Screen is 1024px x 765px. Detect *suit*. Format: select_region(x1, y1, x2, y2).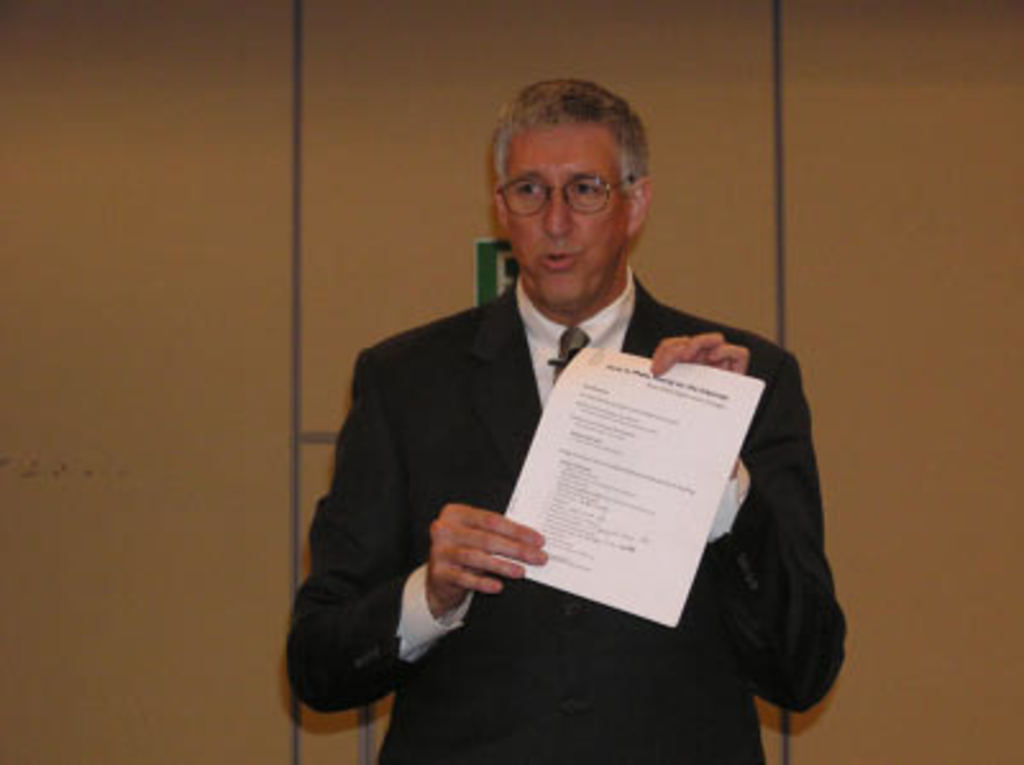
select_region(305, 253, 809, 737).
